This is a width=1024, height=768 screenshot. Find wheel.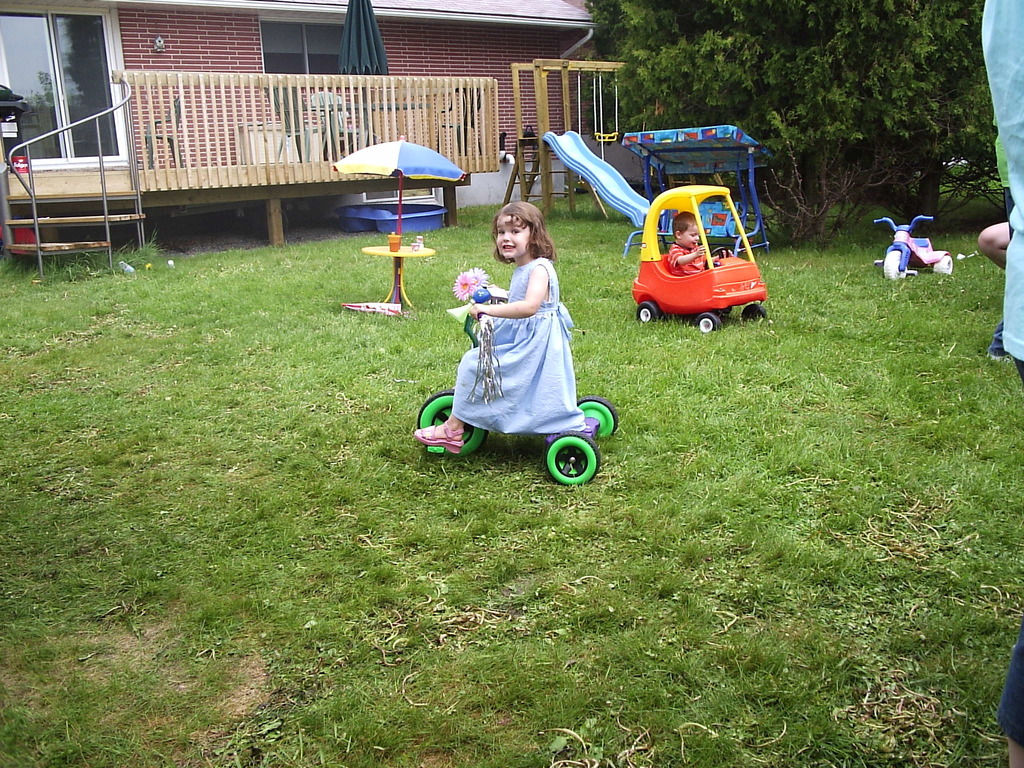
Bounding box: box(932, 256, 950, 273).
